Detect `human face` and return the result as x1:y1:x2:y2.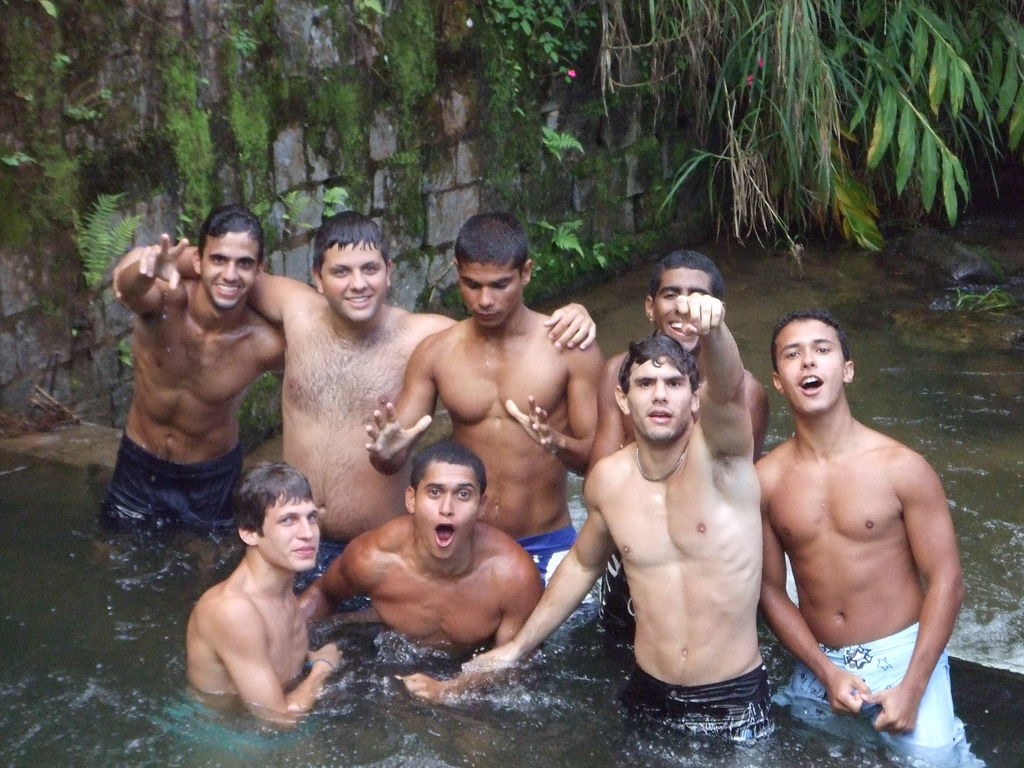
202:232:258:310.
